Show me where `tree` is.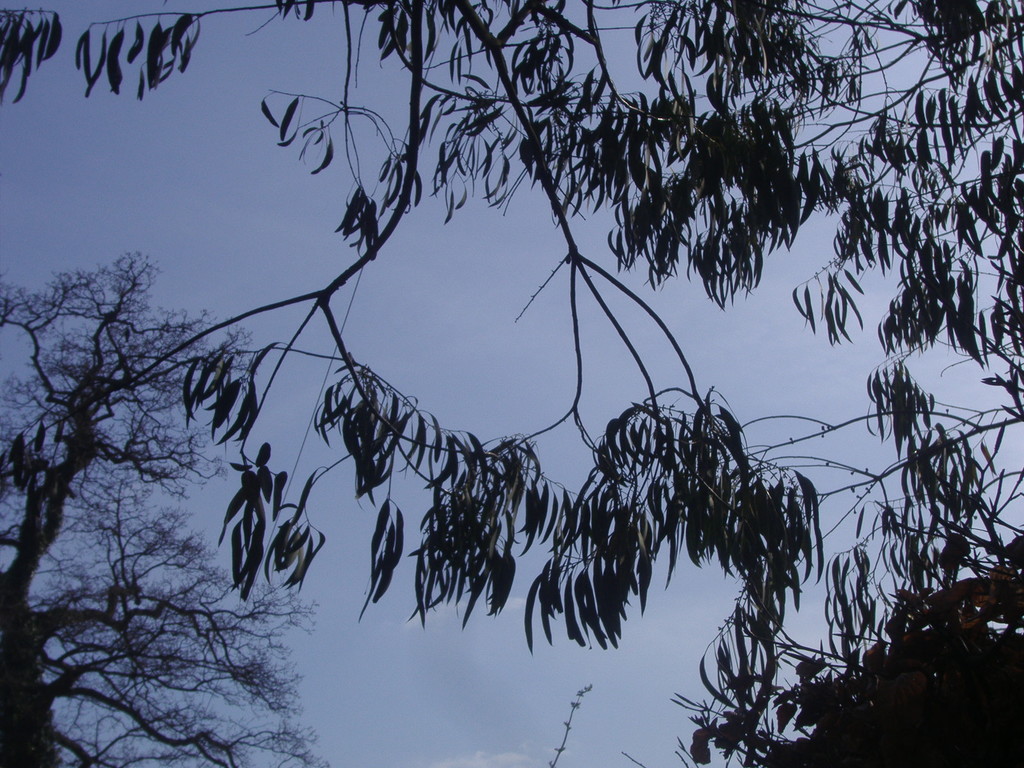
`tree` is at [x1=22, y1=186, x2=246, y2=742].
